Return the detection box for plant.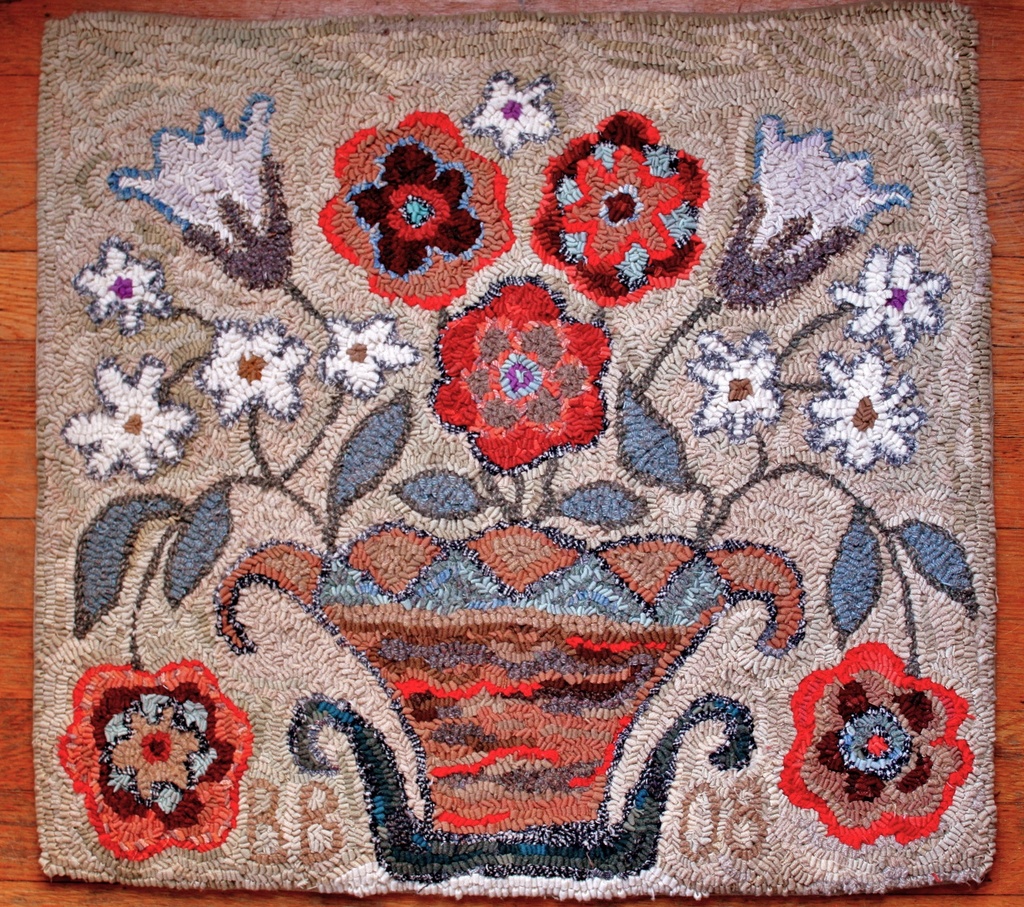
(x1=54, y1=83, x2=980, y2=863).
